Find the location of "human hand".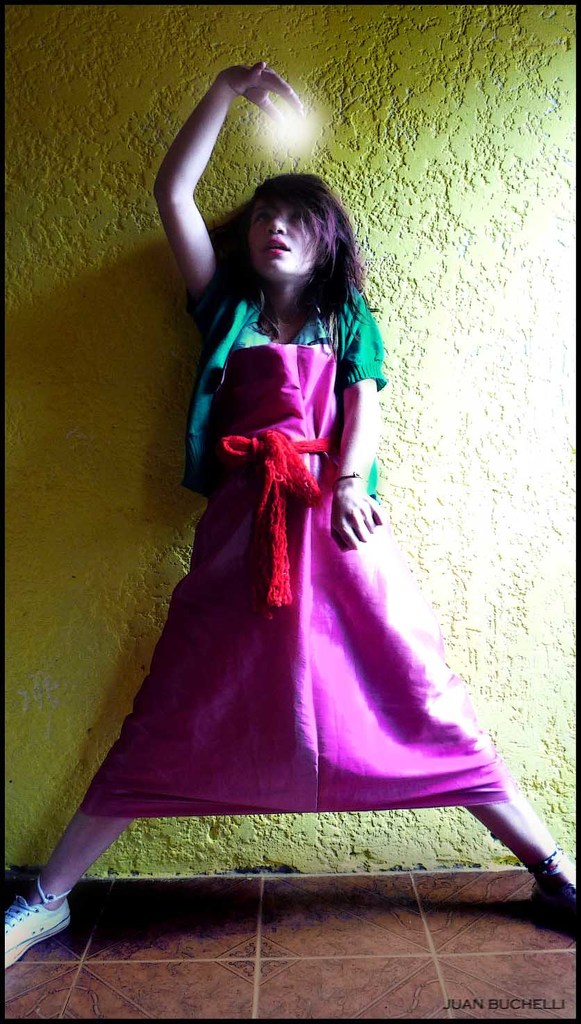
Location: rect(220, 54, 304, 127).
